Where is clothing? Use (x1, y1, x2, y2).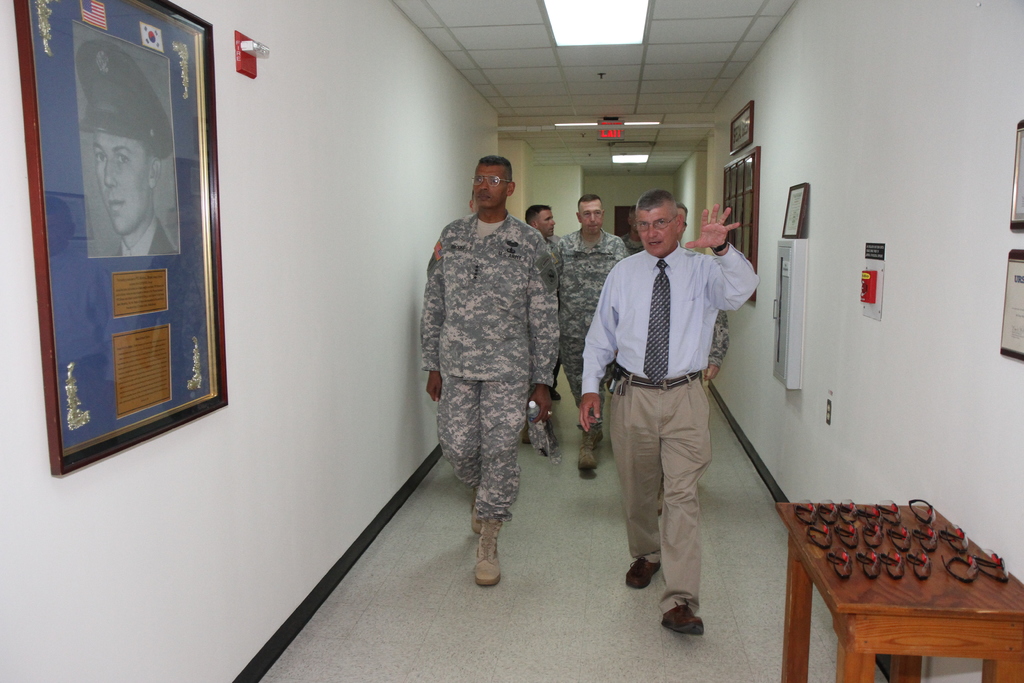
(419, 207, 561, 522).
